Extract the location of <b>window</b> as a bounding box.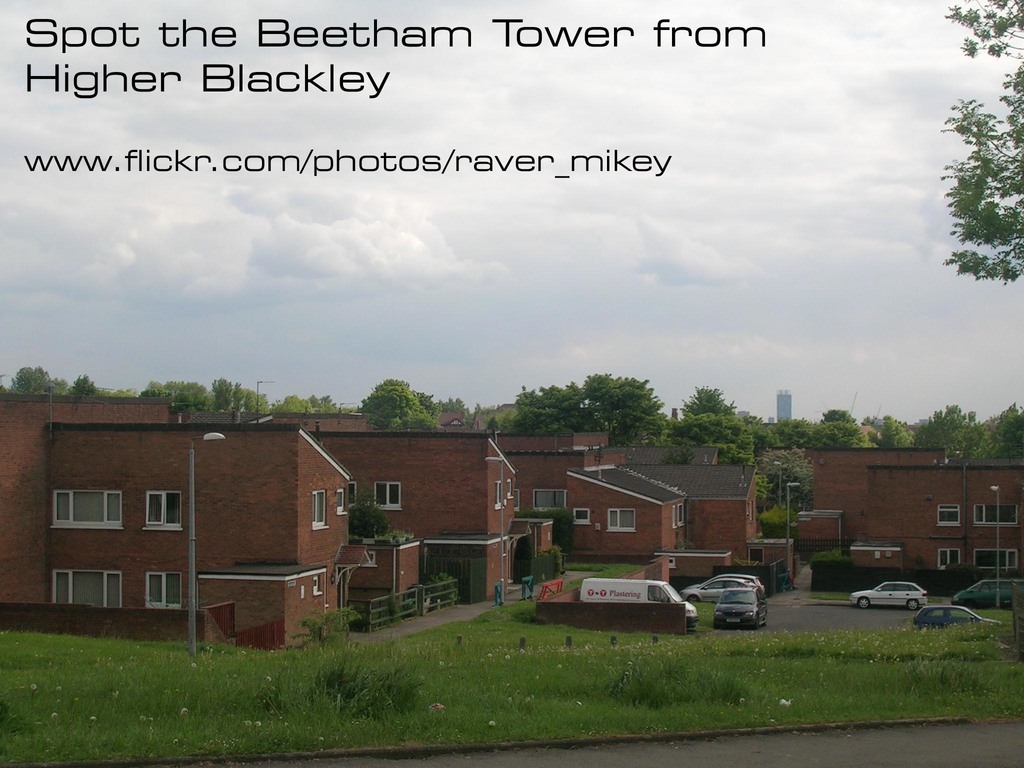
<region>310, 484, 323, 527</region>.
